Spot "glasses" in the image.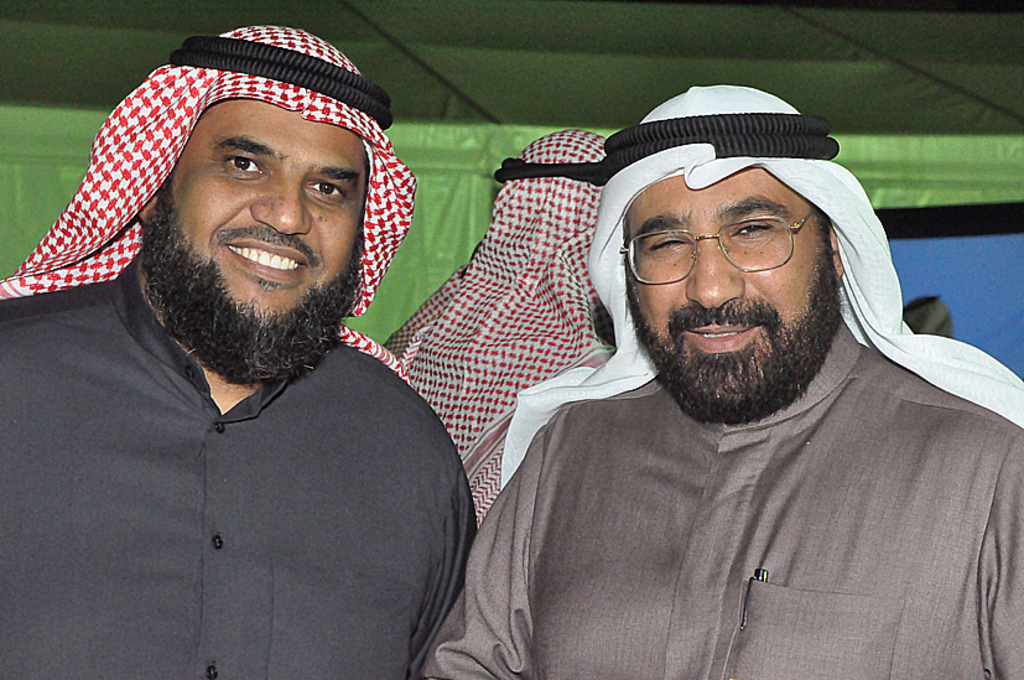
"glasses" found at bbox=[622, 204, 844, 290].
